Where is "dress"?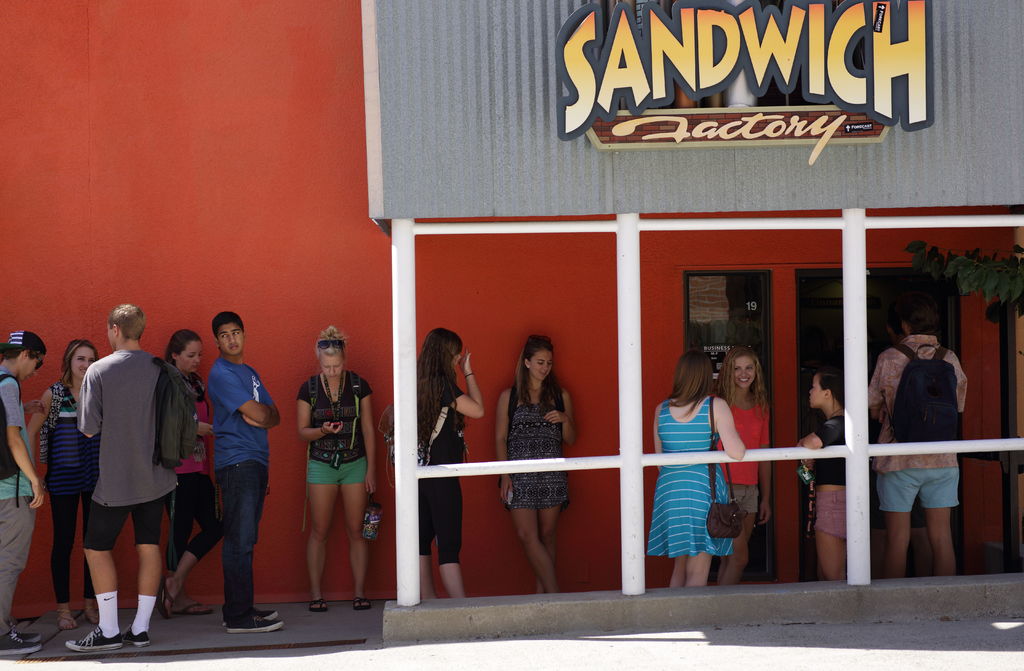
(x1=646, y1=399, x2=733, y2=560).
